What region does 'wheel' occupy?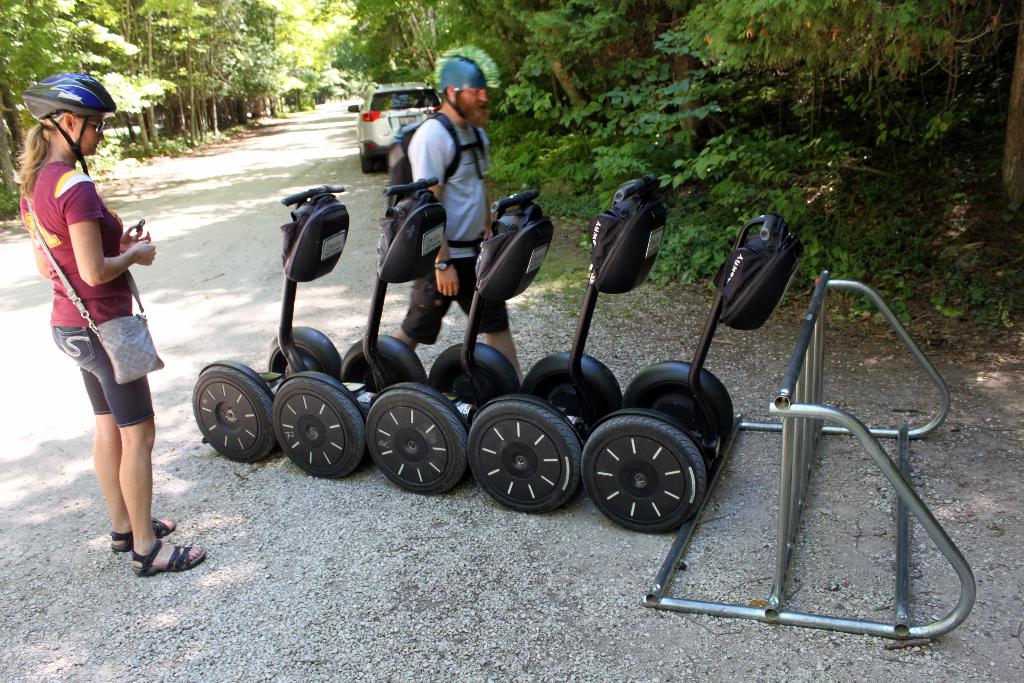
bbox=(271, 331, 339, 378).
